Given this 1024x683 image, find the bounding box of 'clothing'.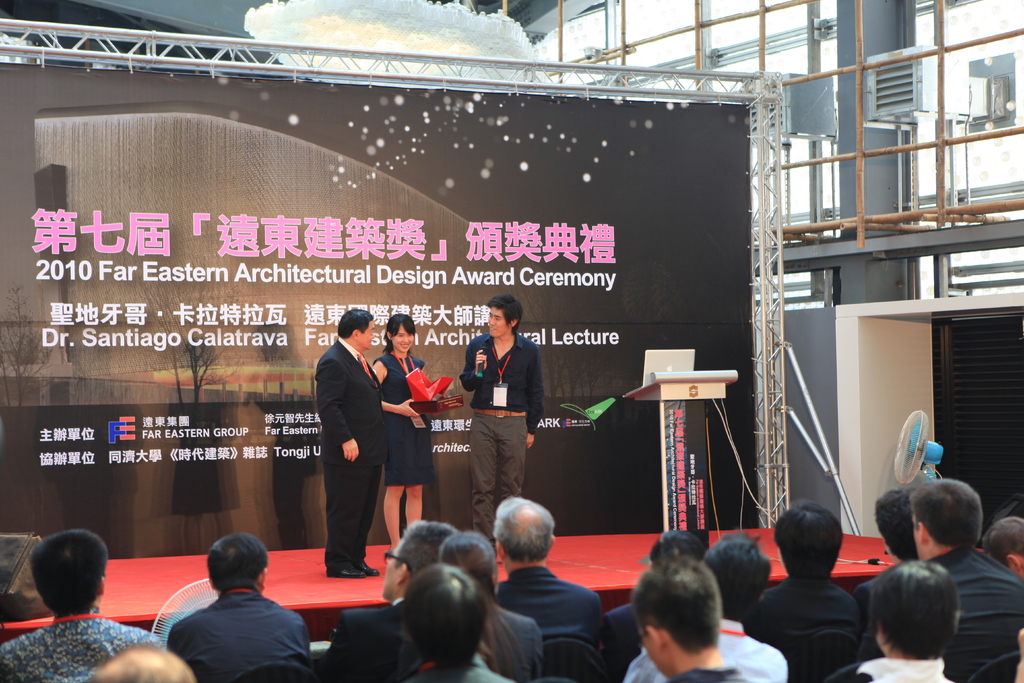
Rect(371, 343, 446, 484).
